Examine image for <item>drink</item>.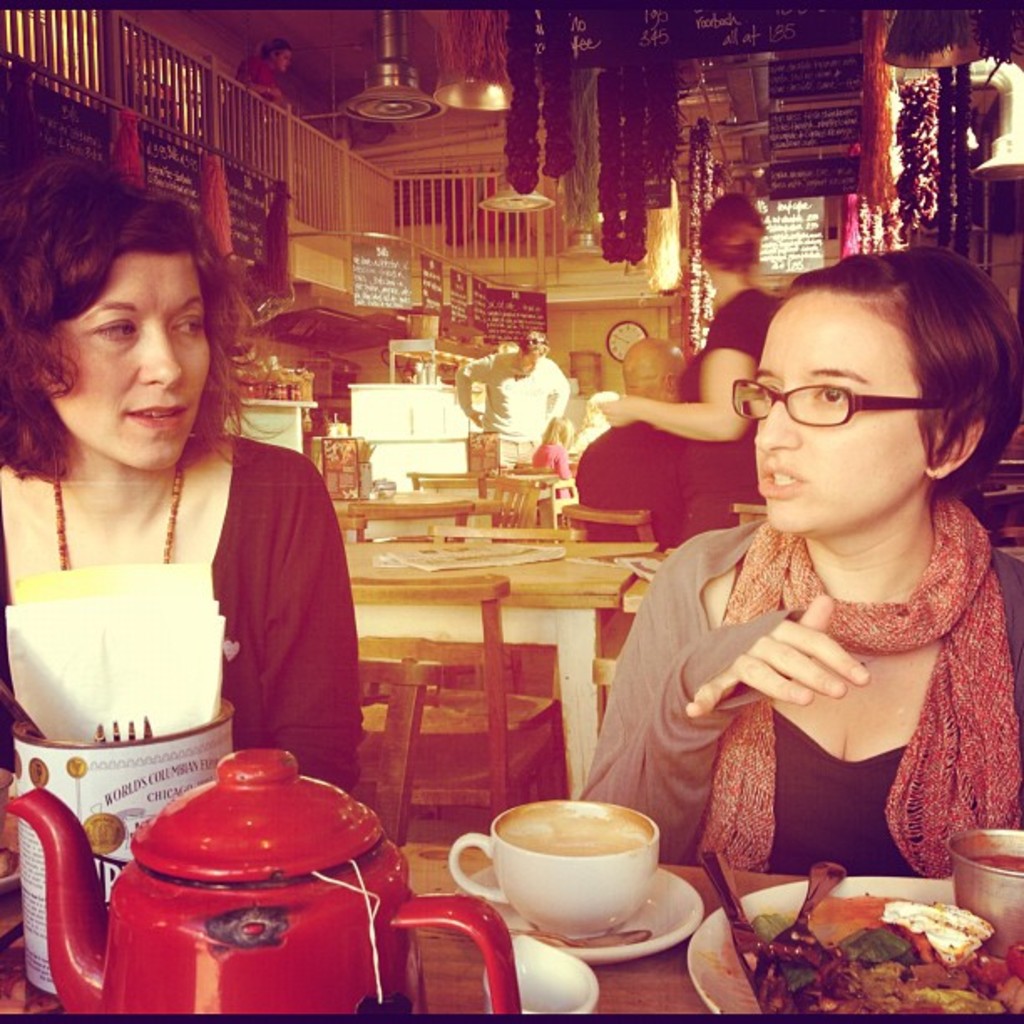
Examination result: bbox=[479, 806, 671, 914].
